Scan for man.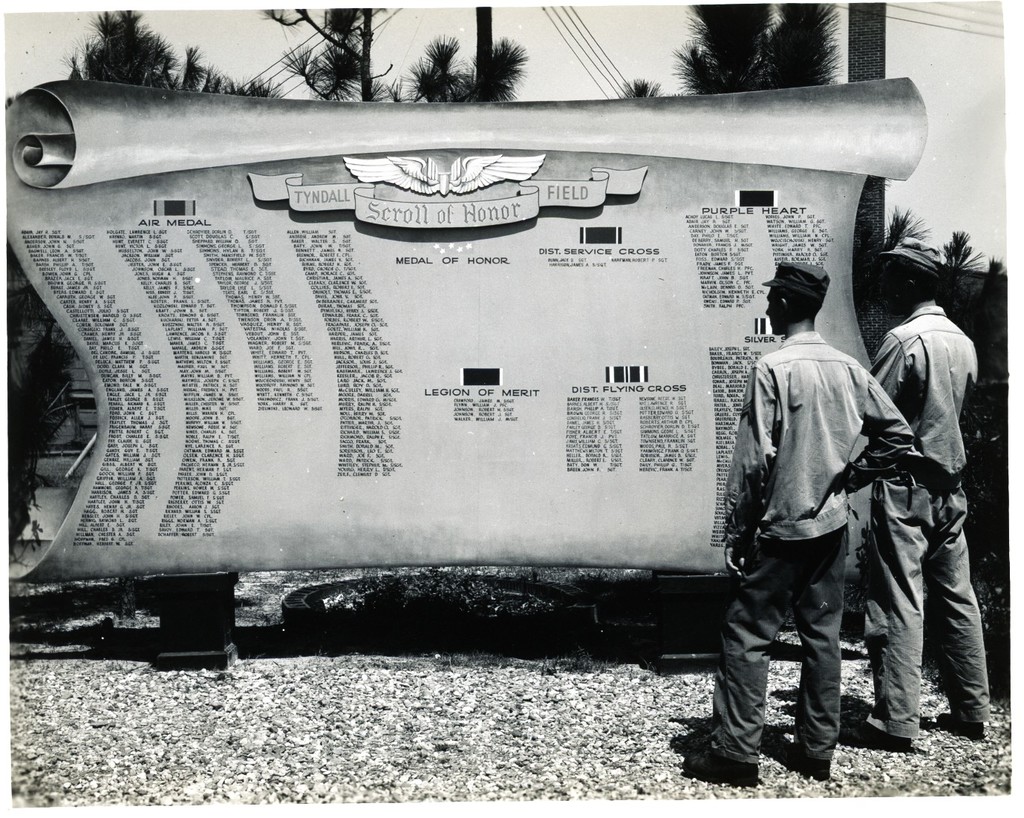
Scan result: (left=717, top=255, right=913, bottom=793).
